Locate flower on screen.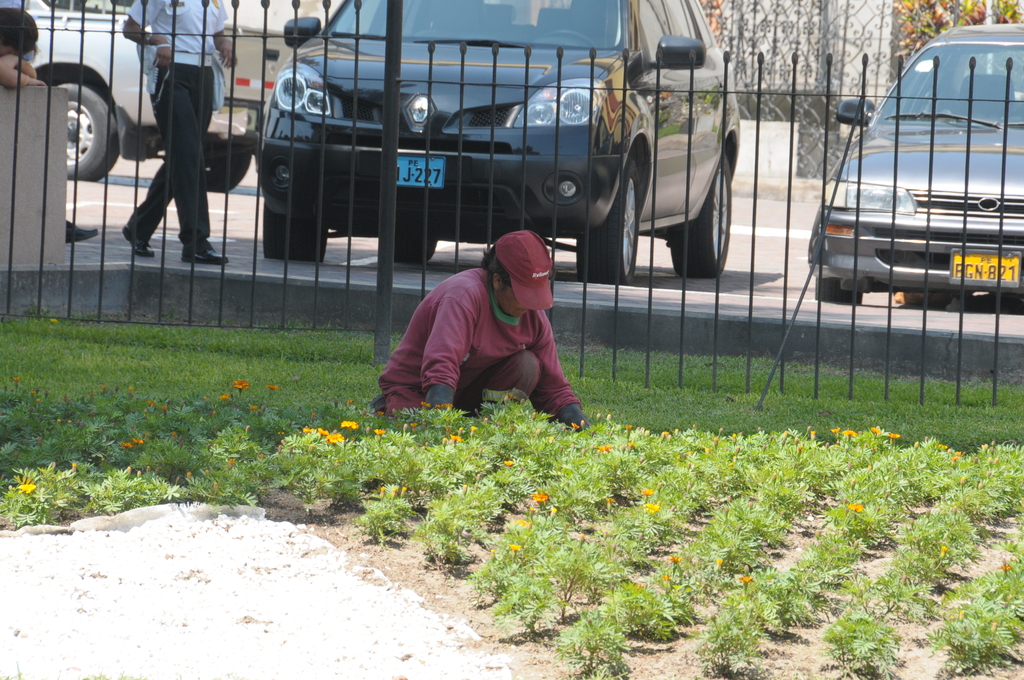
On screen at [left=668, top=553, right=680, bottom=572].
